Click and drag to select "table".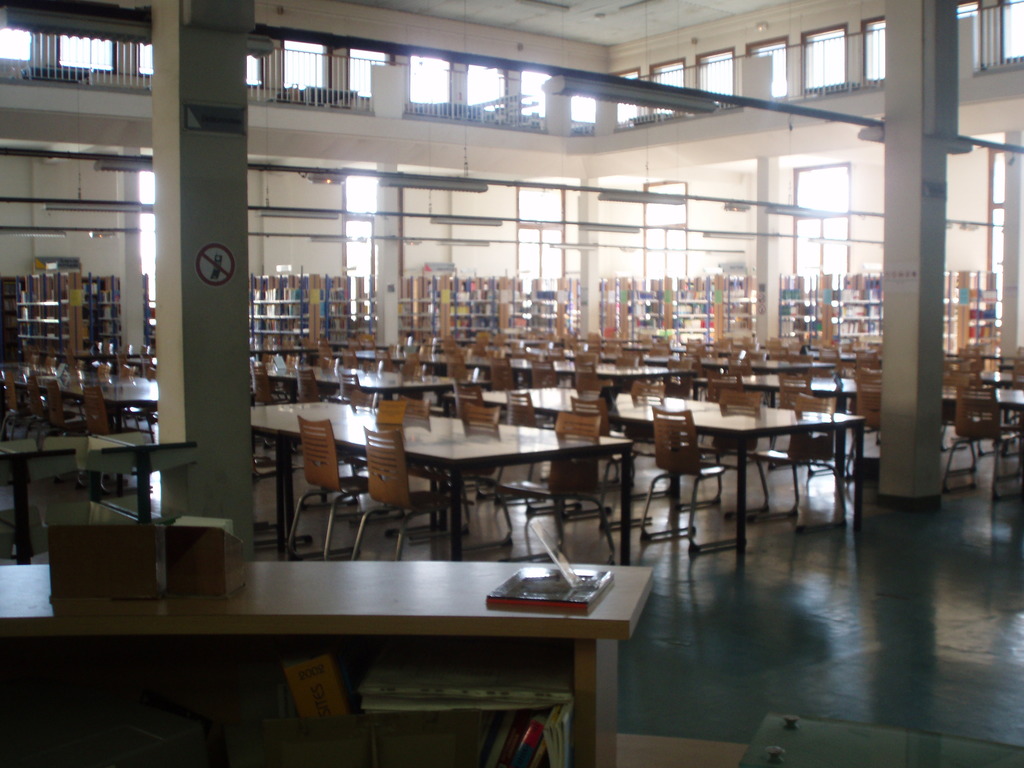
Selection: [x1=920, y1=373, x2=1023, y2=493].
